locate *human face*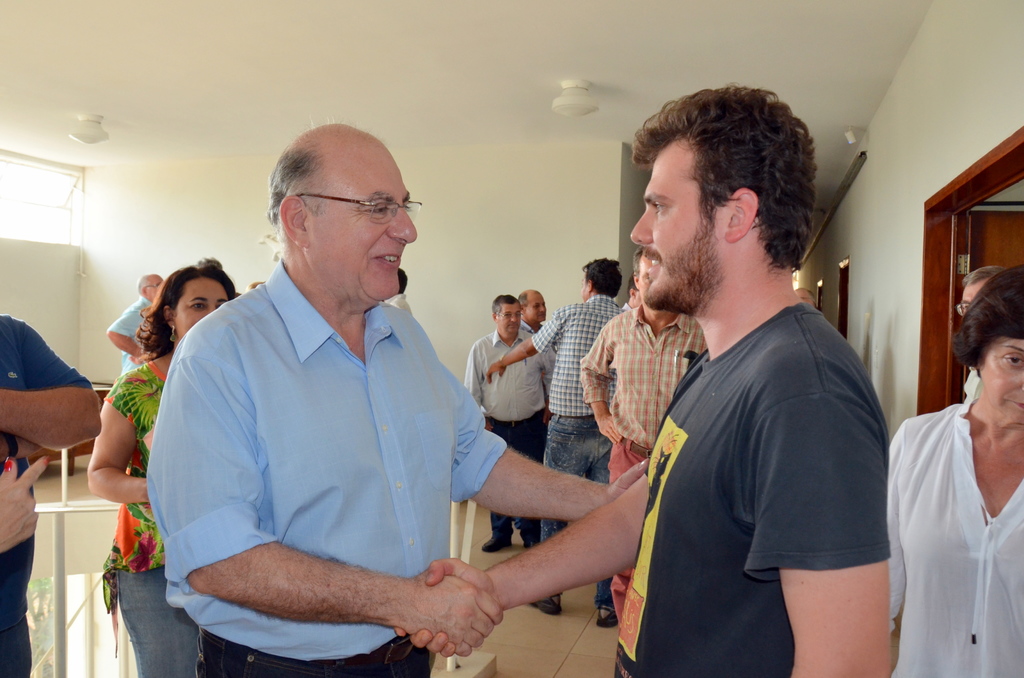
[left=630, top=137, right=723, bottom=313]
